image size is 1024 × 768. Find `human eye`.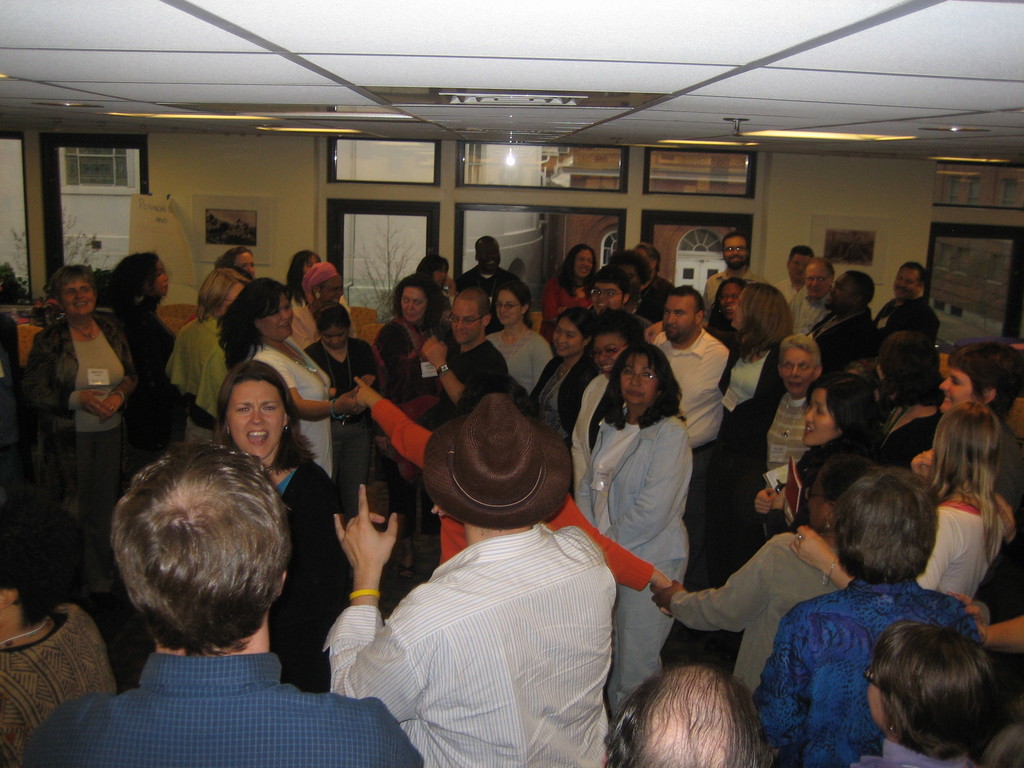
[674, 312, 682, 317].
